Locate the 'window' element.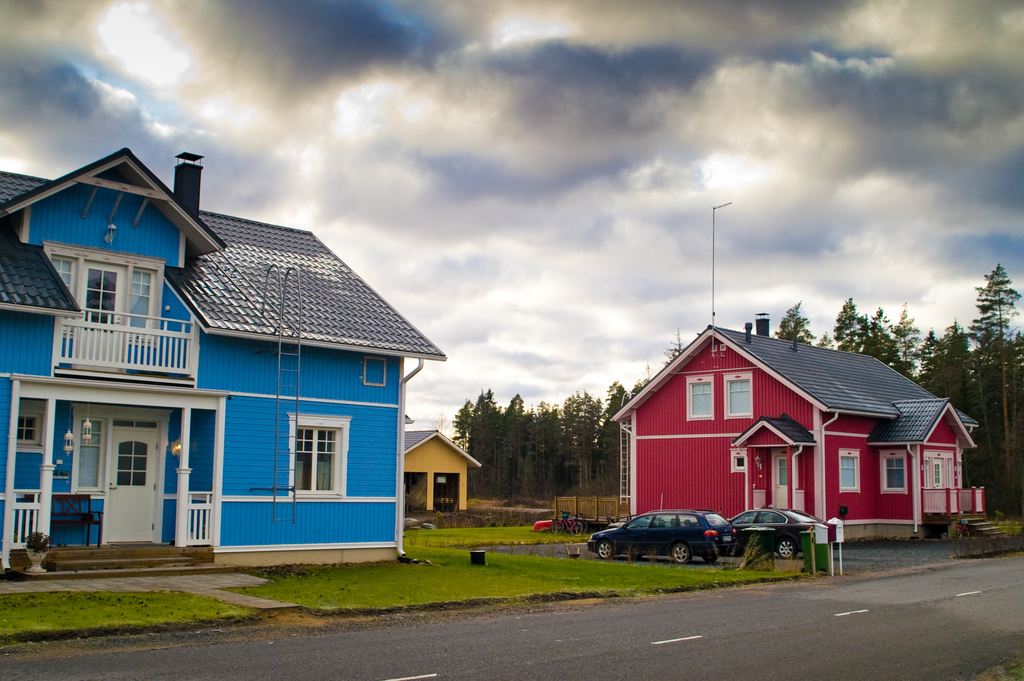
Element bbox: [14, 409, 39, 444].
